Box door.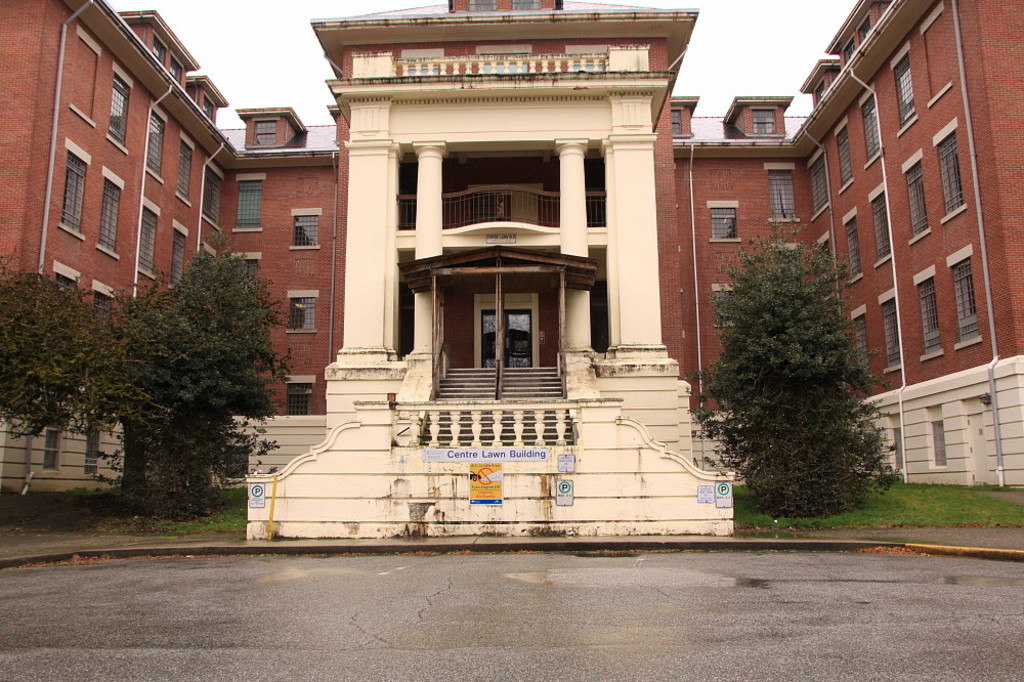
[x1=510, y1=188, x2=539, y2=228].
